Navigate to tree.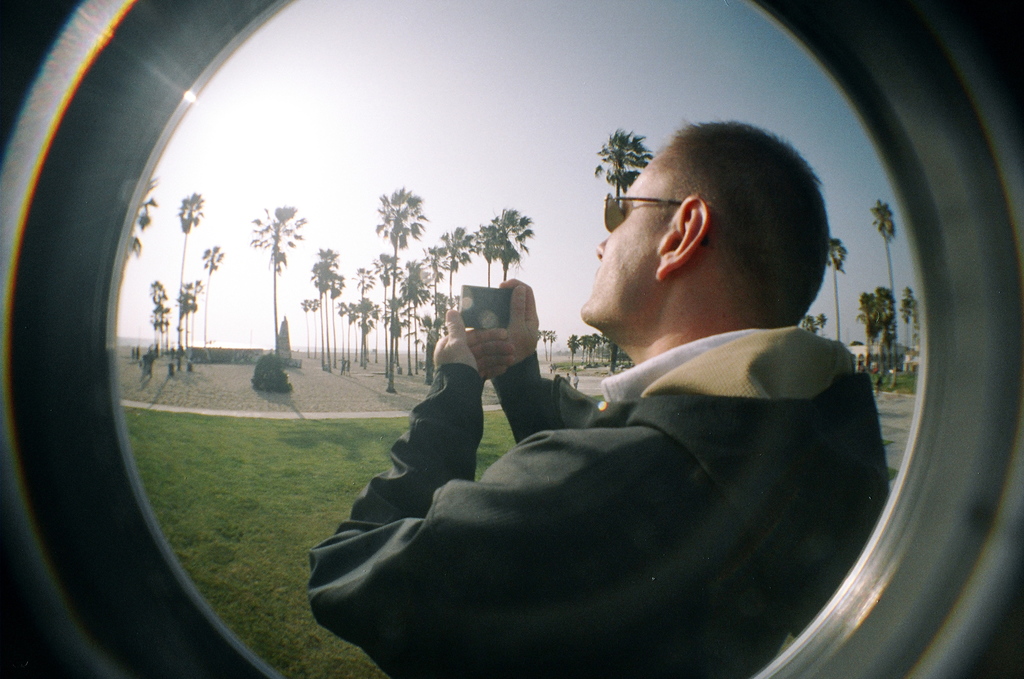
Navigation target: x1=447, y1=205, x2=548, y2=271.
